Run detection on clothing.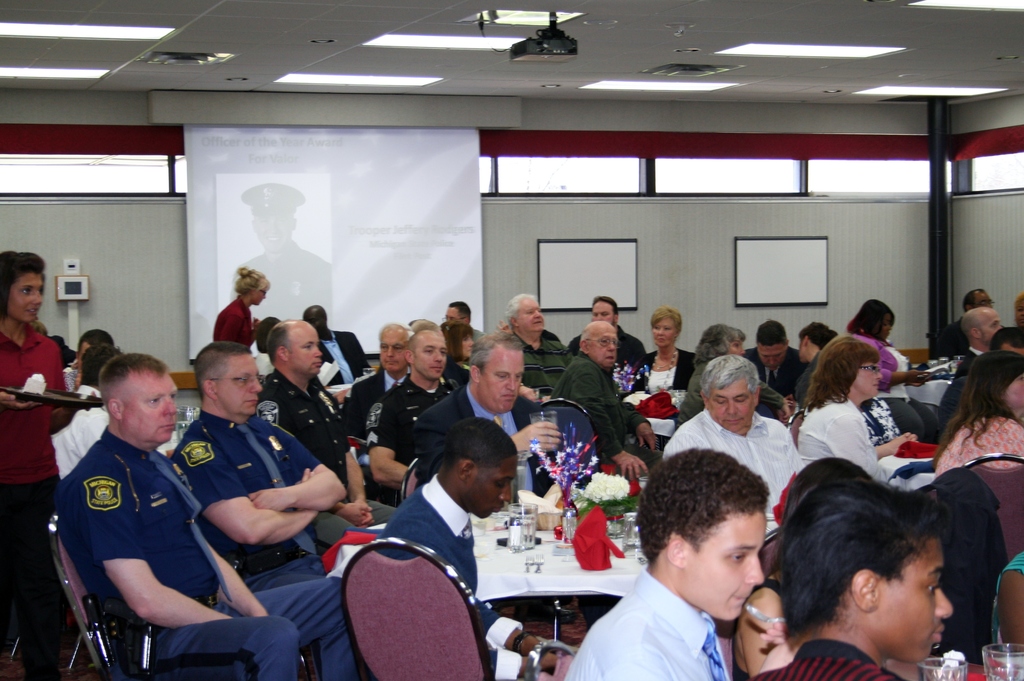
Result: box=[566, 331, 648, 361].
